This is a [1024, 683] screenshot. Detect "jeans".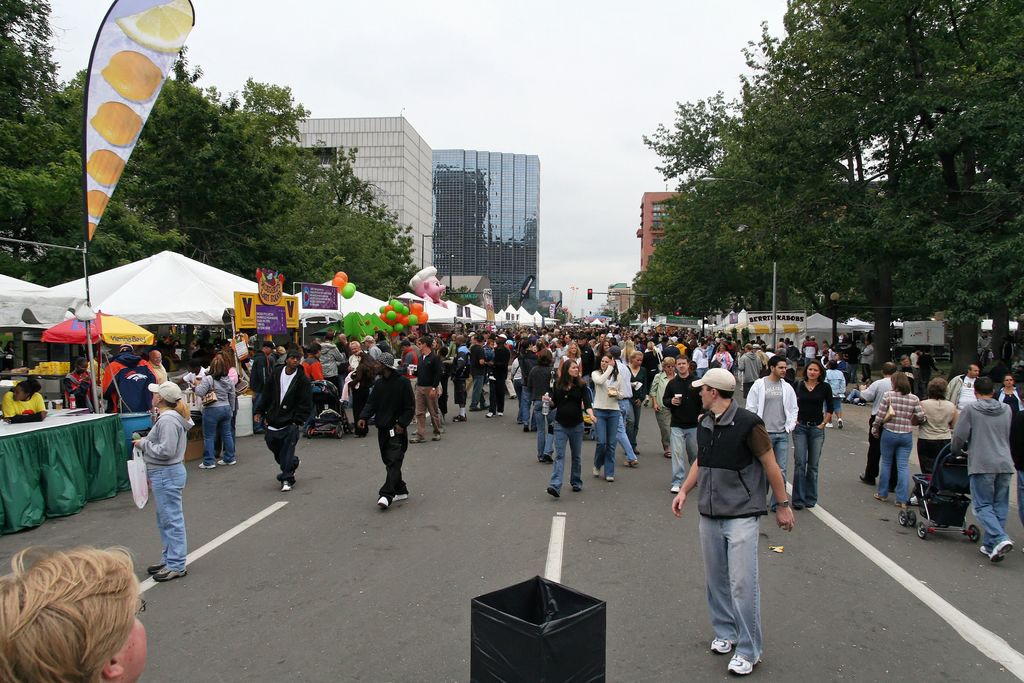
crop(969, 466, 1011, 557).
